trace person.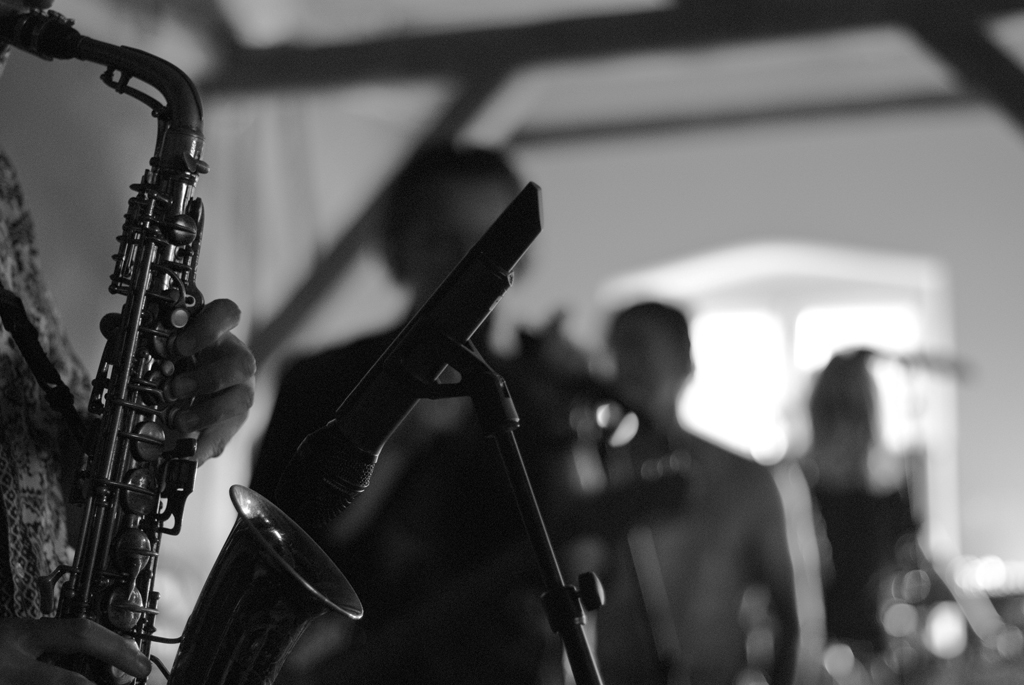
Traced to Rect(756, 334, 935, 684).
